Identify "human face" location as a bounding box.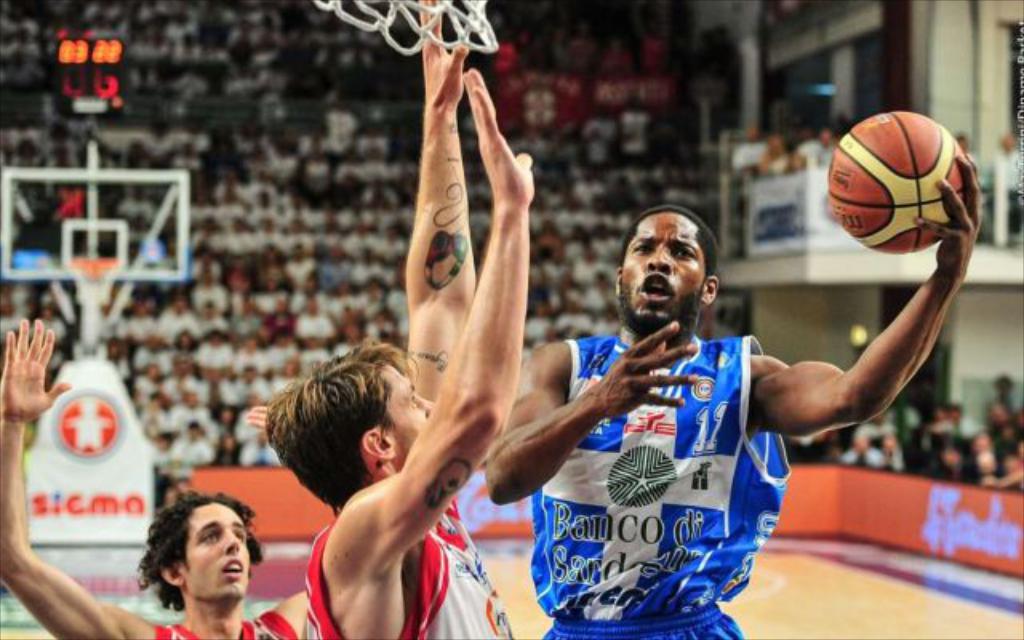
select_region(386, 366, 440, 461).
